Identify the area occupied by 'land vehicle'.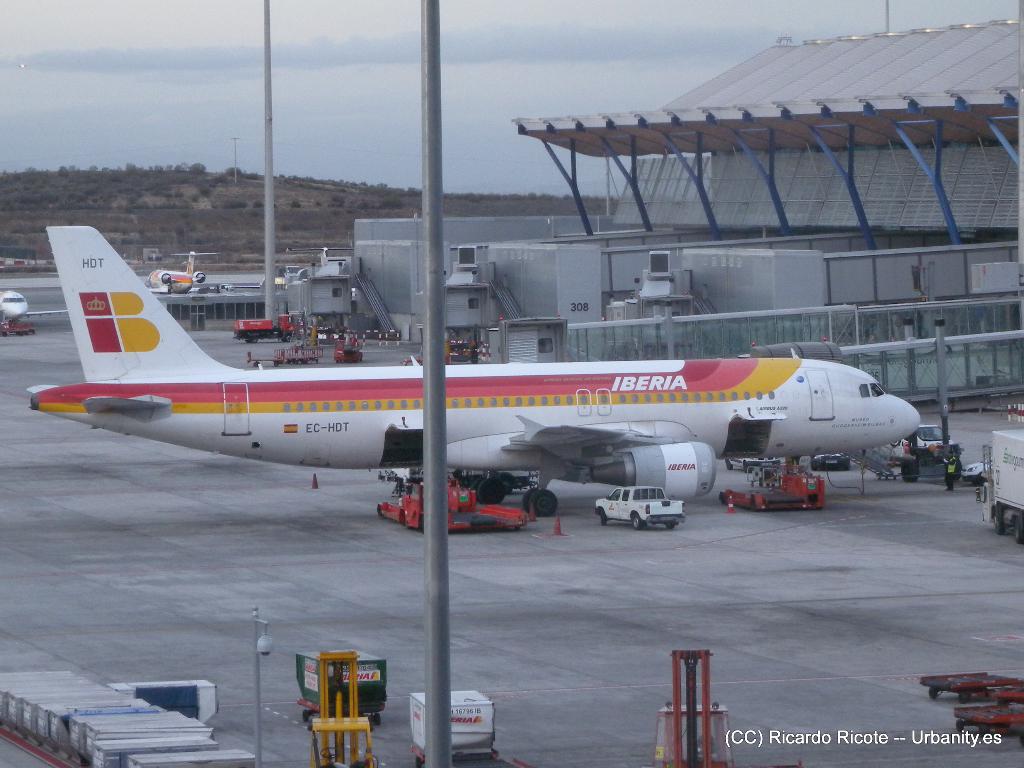
Area: {"left": 230, "top": 312, "right": 306, "bottom": 347}.
